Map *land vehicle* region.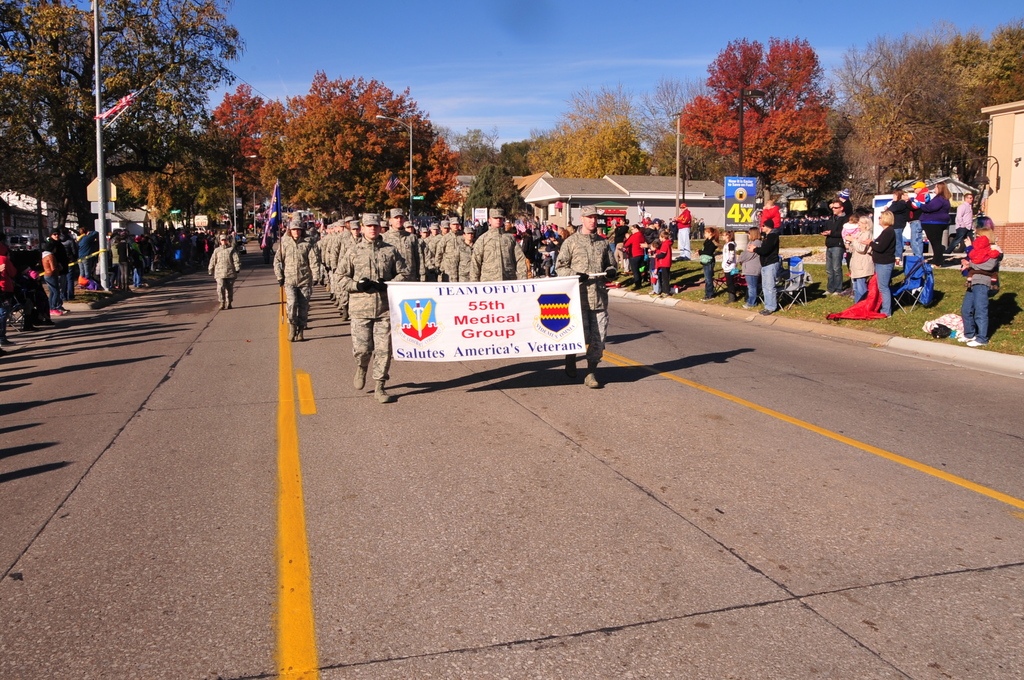
Mapped to pyautogui.locateOnScreen(884, 246, 944, 308).
